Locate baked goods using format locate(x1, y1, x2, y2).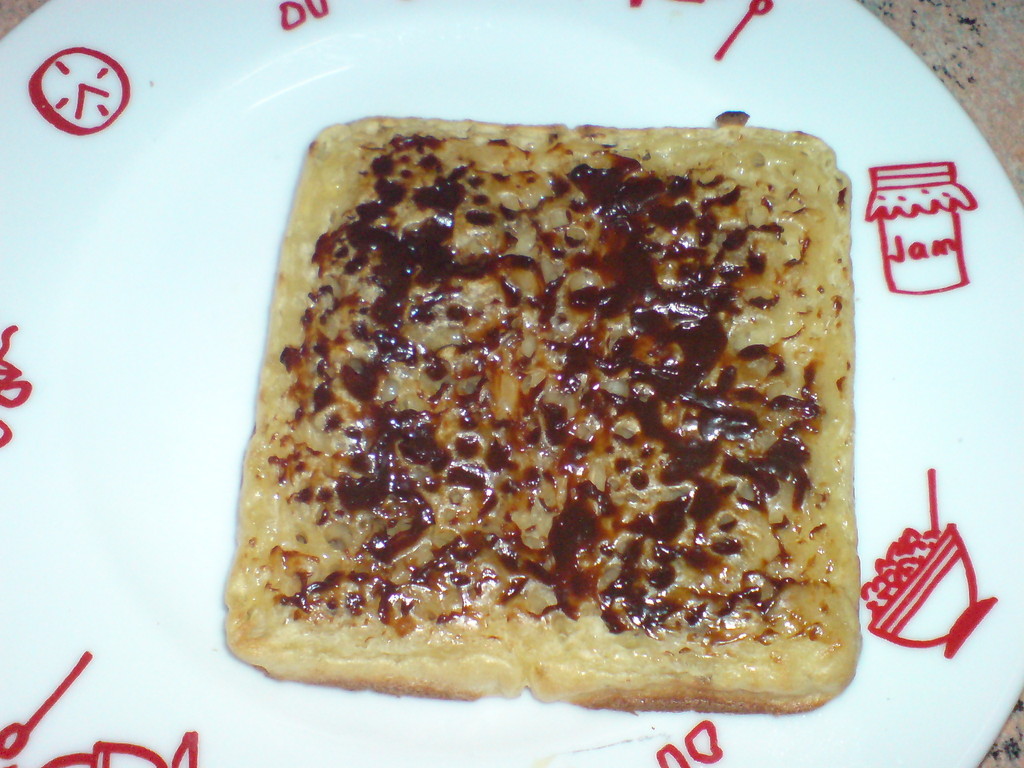
locate(262, 129, 838, 737).
